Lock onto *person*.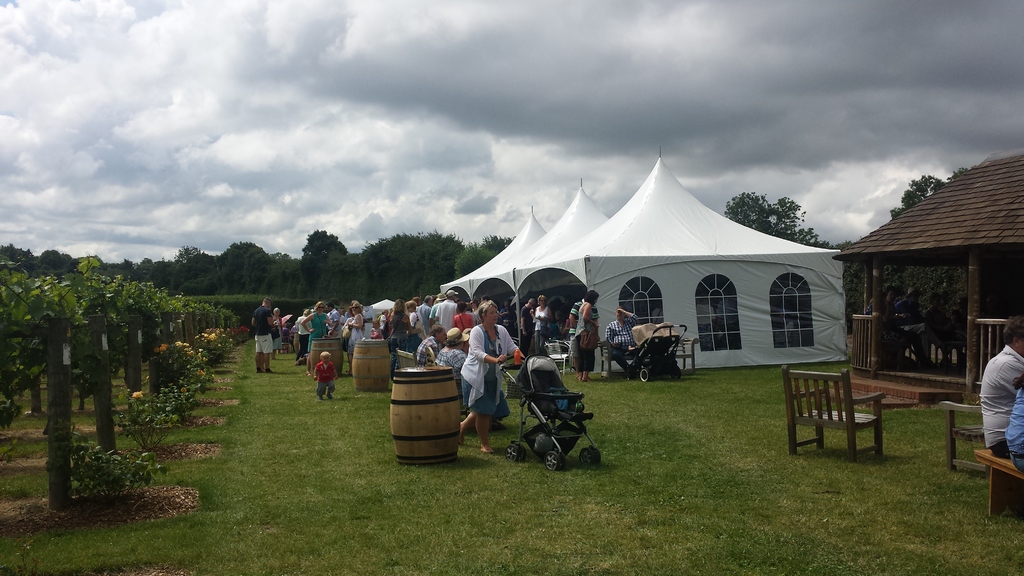
Locked: 415,323,446,366.
